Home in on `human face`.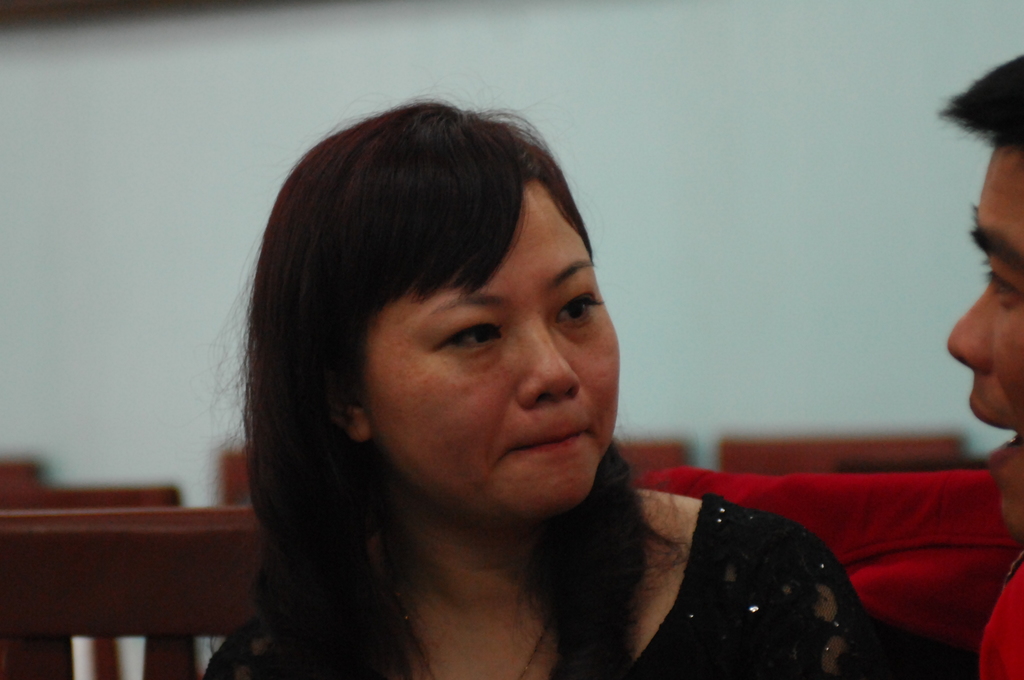
Homed in at x1=951, y1=140, x2=1023, y2=539.
